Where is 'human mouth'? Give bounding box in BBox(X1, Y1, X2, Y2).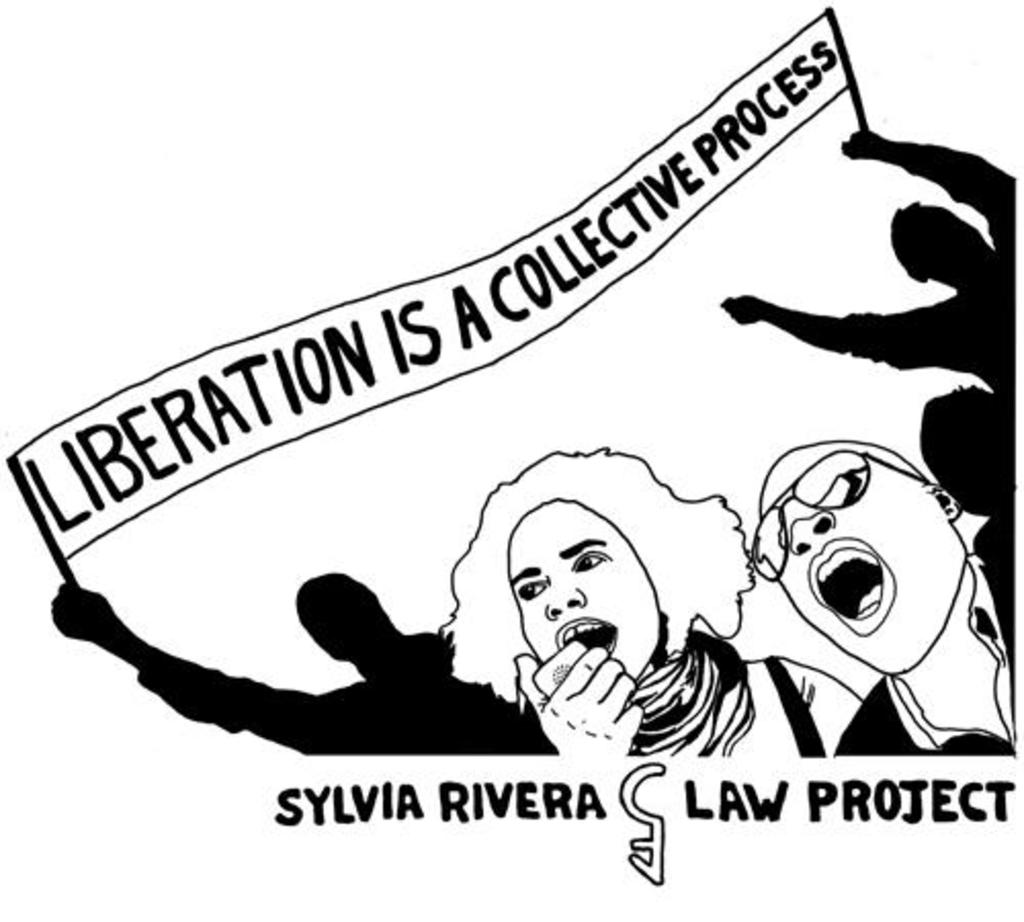
BBox(809, 537, 897, 633).
